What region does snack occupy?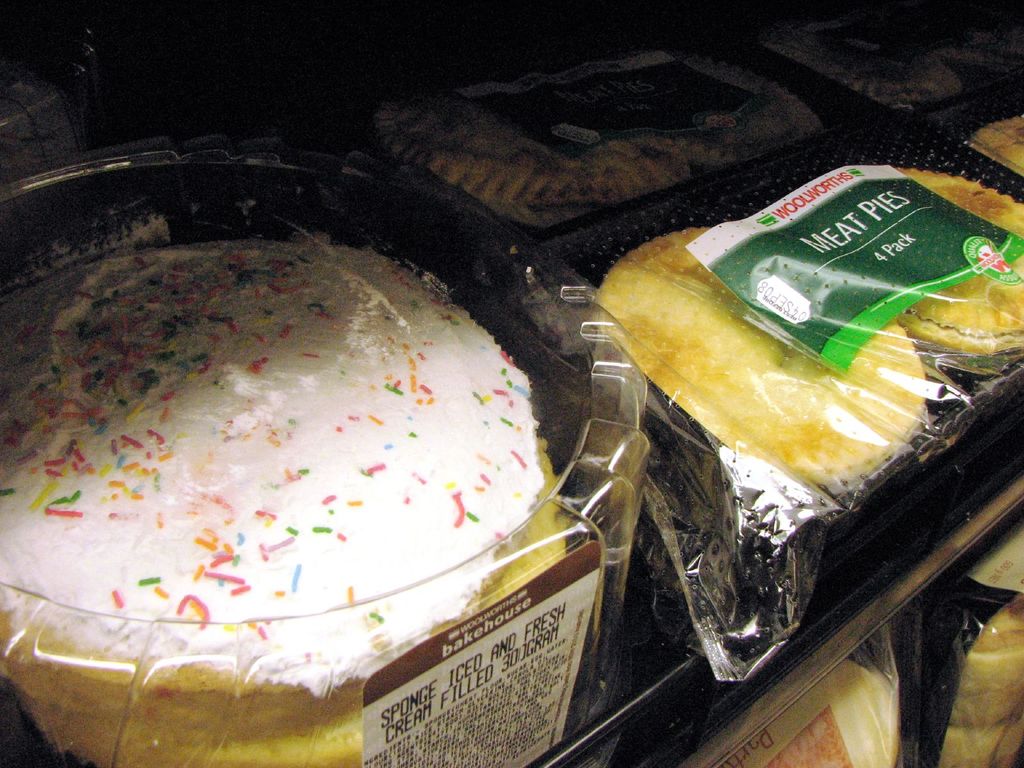
[left=0, top=228, right=564, bottom=767].
